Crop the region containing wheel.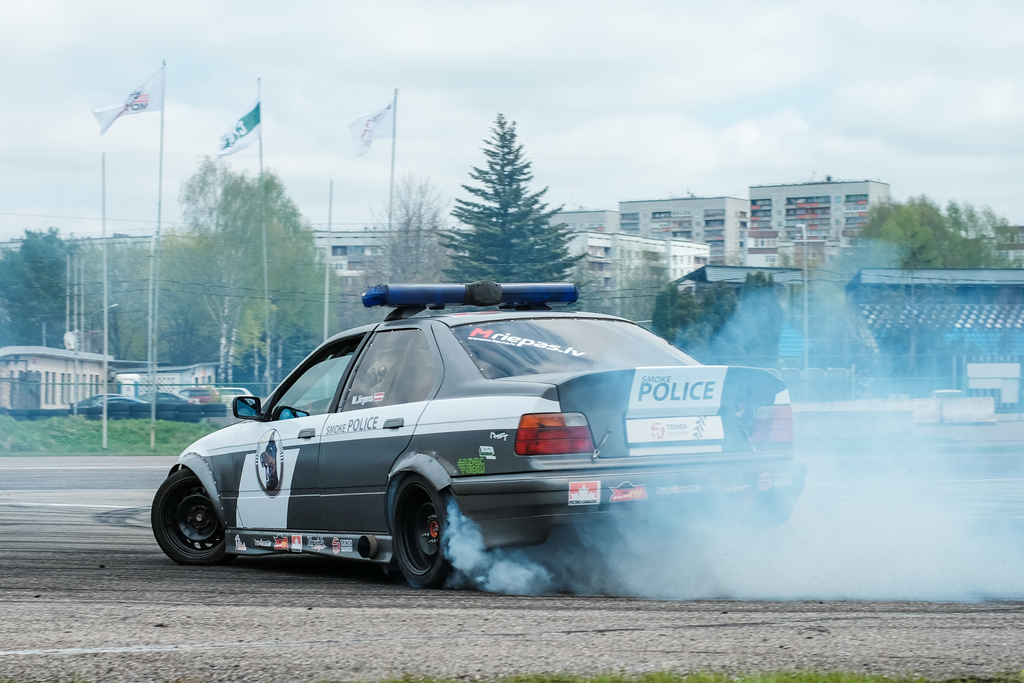
Crop region: {"x1": 9, "y1": 410, "x2": 25, "y2": 416}.
